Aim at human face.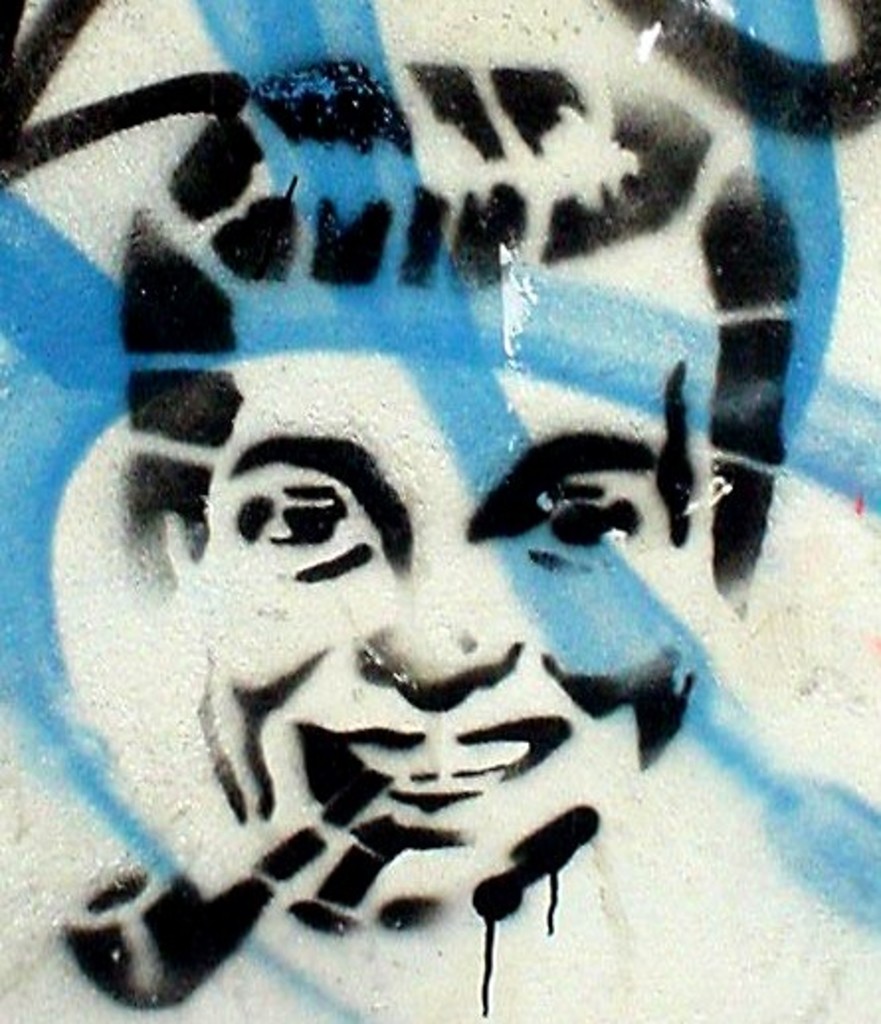
Aimed at rect(148, 263, 709, 941).
